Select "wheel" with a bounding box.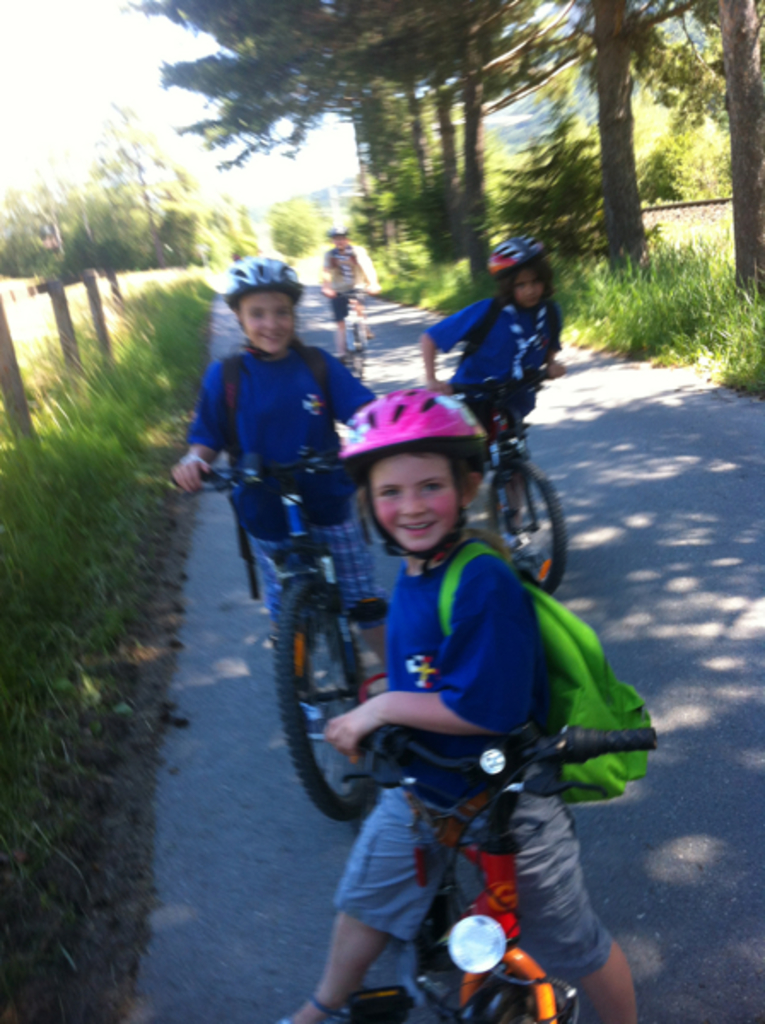
<region>480, 464, 564, 597</region>.
